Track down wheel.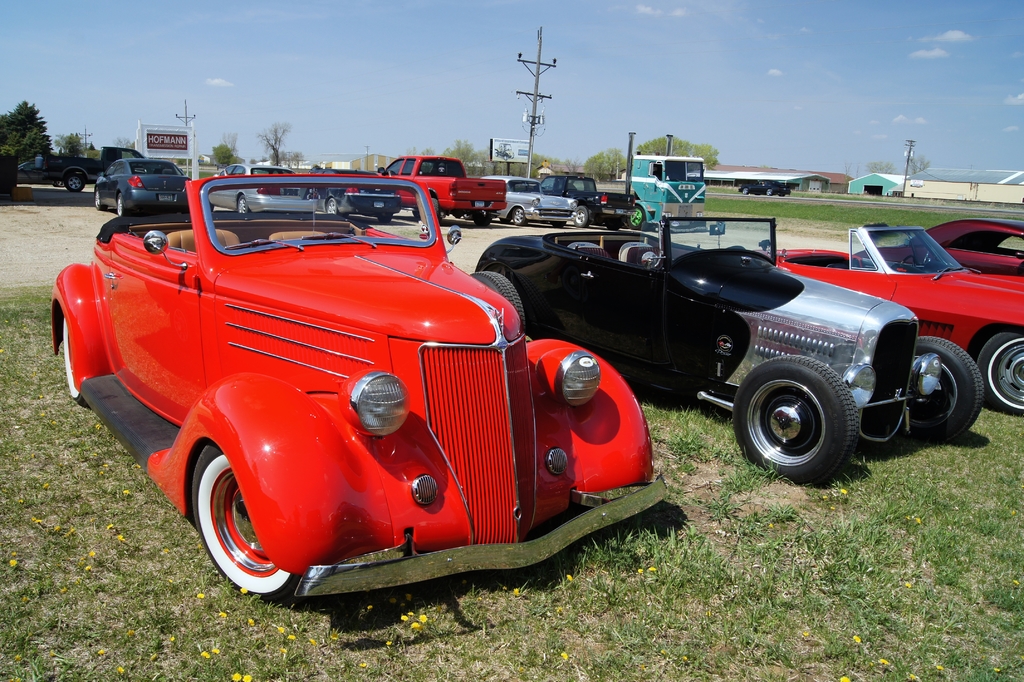
Tracked to bbox(412, 210, 422, 219).
